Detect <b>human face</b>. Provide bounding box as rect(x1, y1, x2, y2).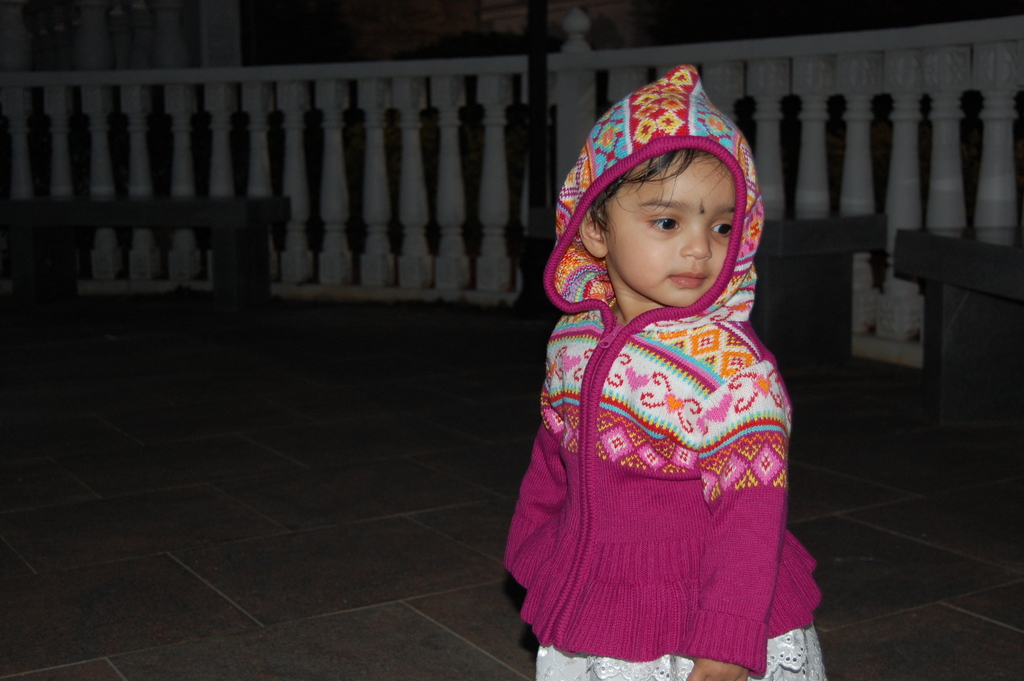
rect(600, 152, 743, 311).
